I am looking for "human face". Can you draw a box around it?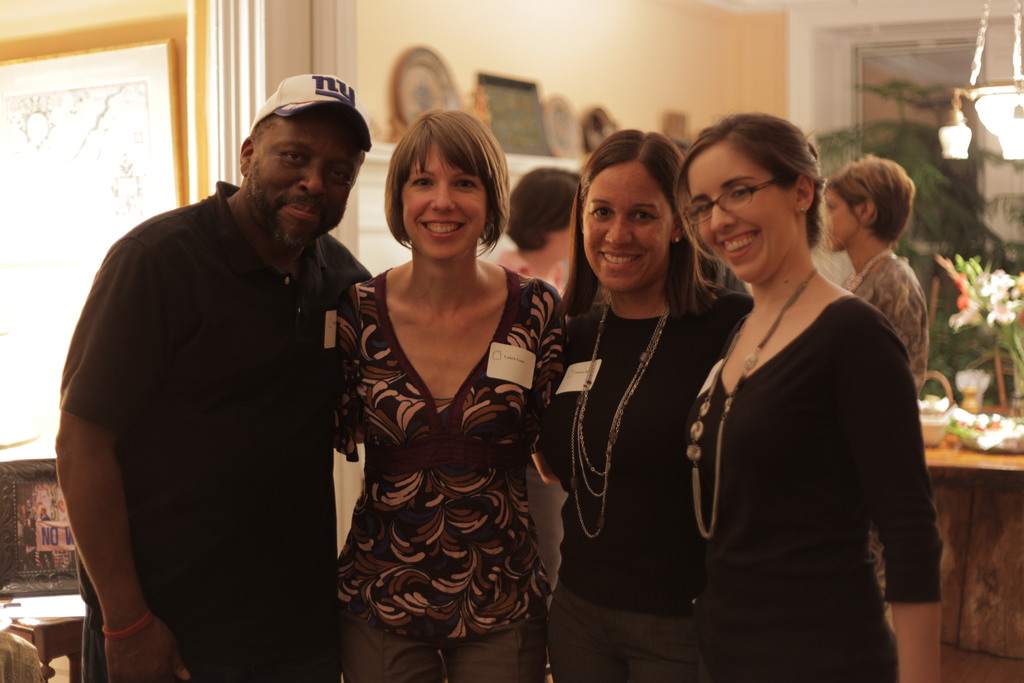
Sure, the bounding box is <box>402,142,491,263</box>.
